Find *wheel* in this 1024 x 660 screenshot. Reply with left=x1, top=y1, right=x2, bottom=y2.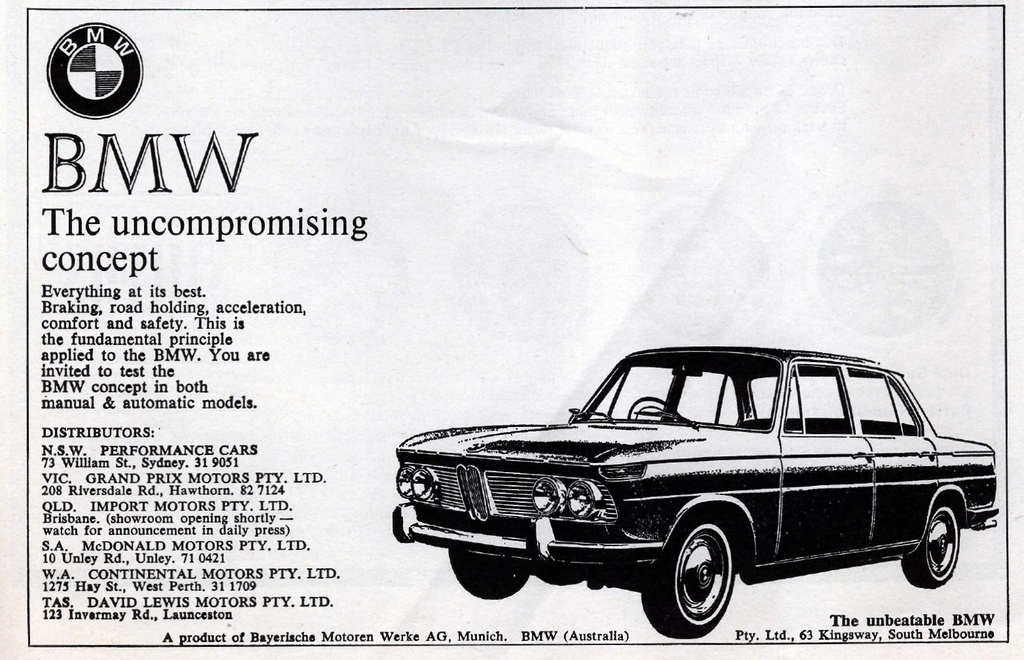
left=658, top=526, right=759, bottom=636.
